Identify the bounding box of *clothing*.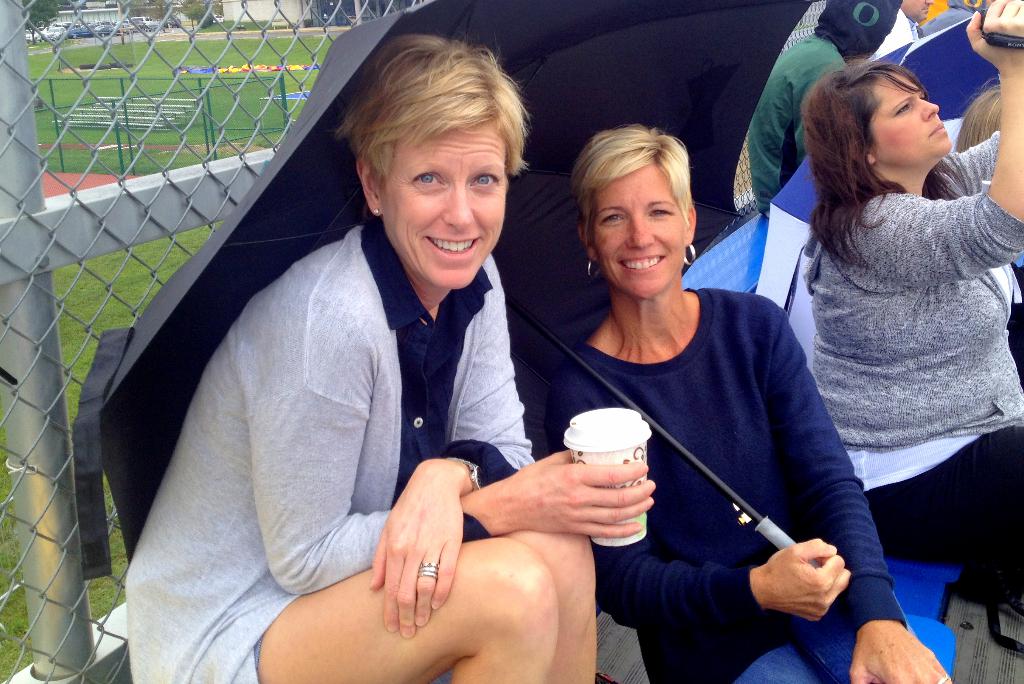
<box>864,8,916,69</box>.
